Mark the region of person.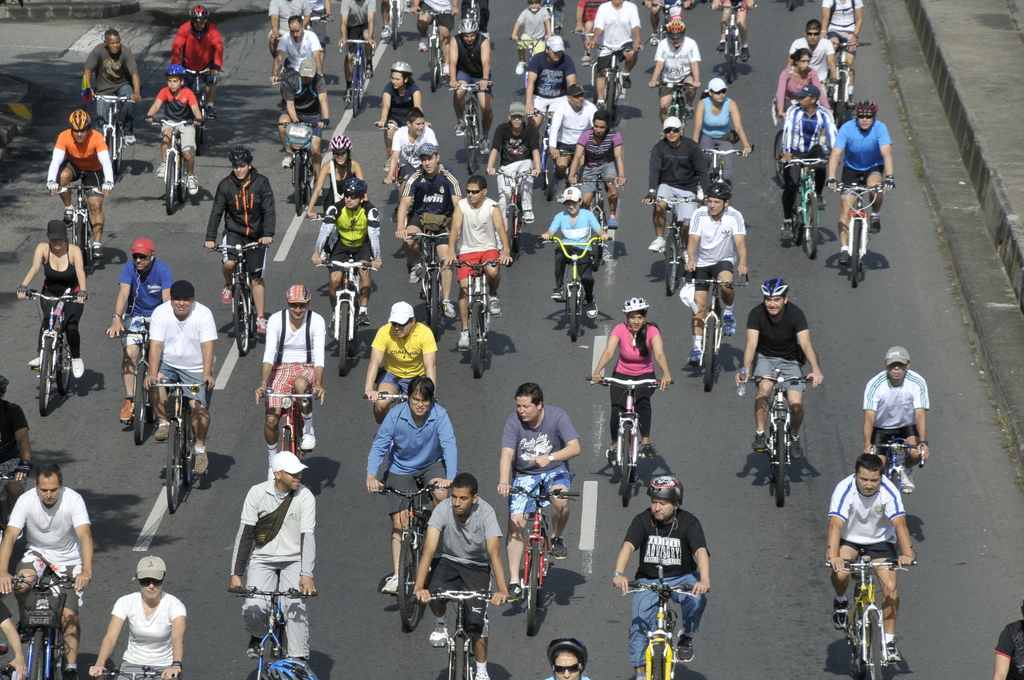
Region: (x1=651, y1=8, x2=698, y2=123).
